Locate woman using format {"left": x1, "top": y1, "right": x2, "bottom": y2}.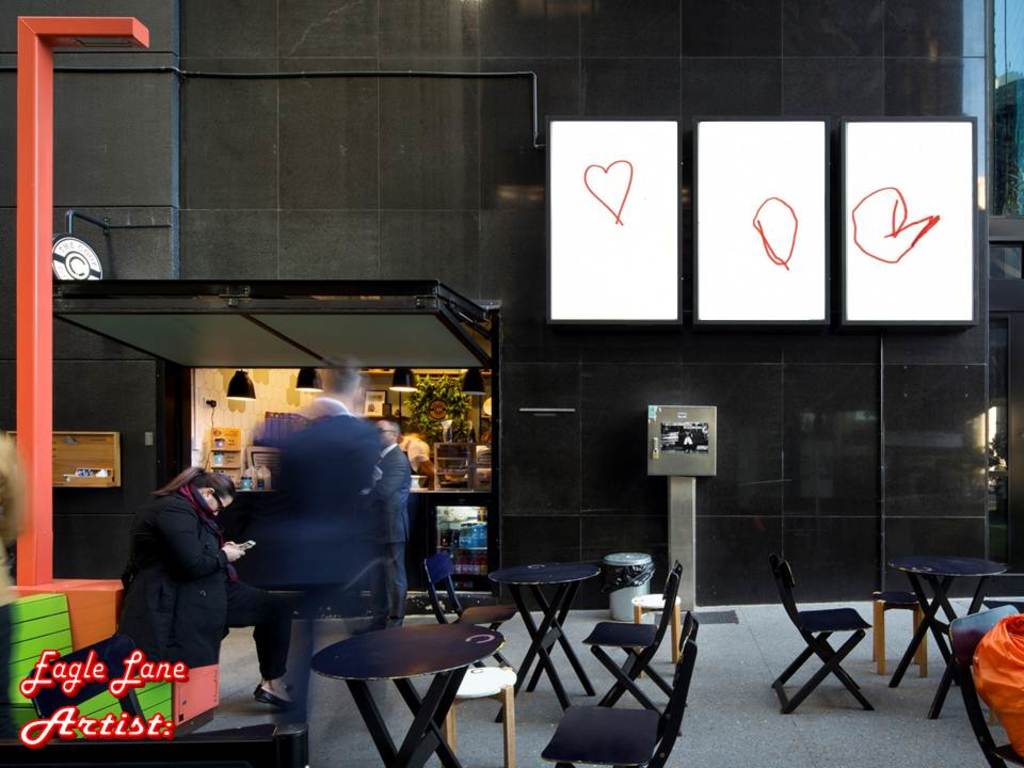
{"left": 110, "top": 451, "right": 236, "bottom": 706}.
